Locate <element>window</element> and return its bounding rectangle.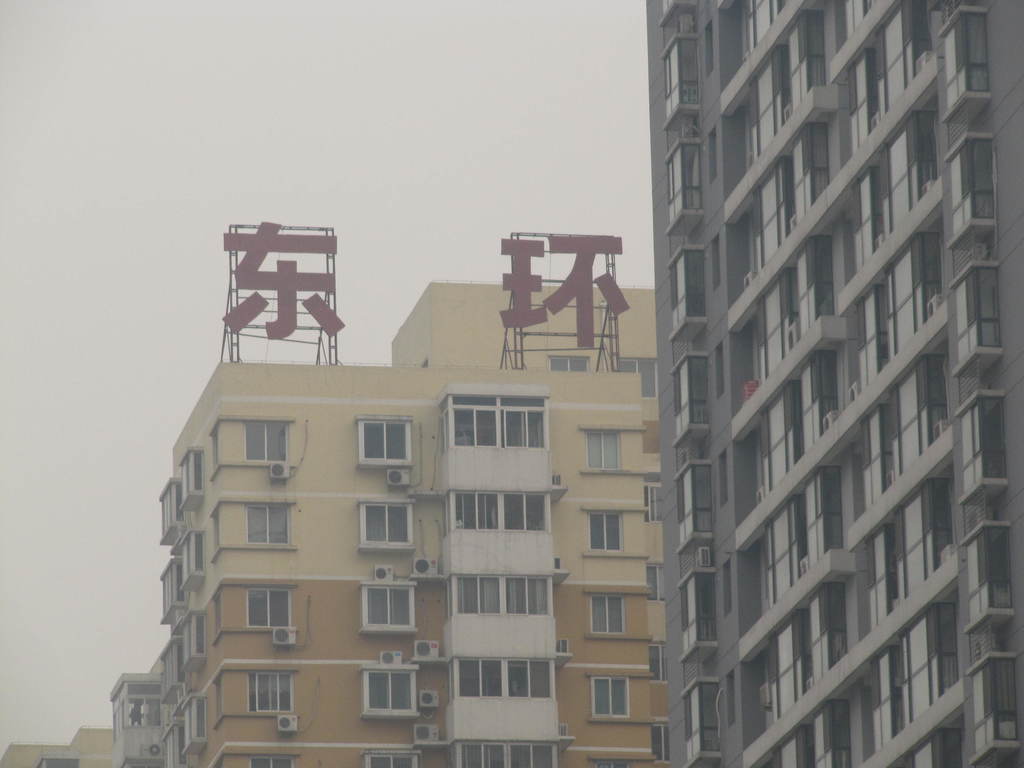
[x1=587, y1=598, x2=625, y2=632].
